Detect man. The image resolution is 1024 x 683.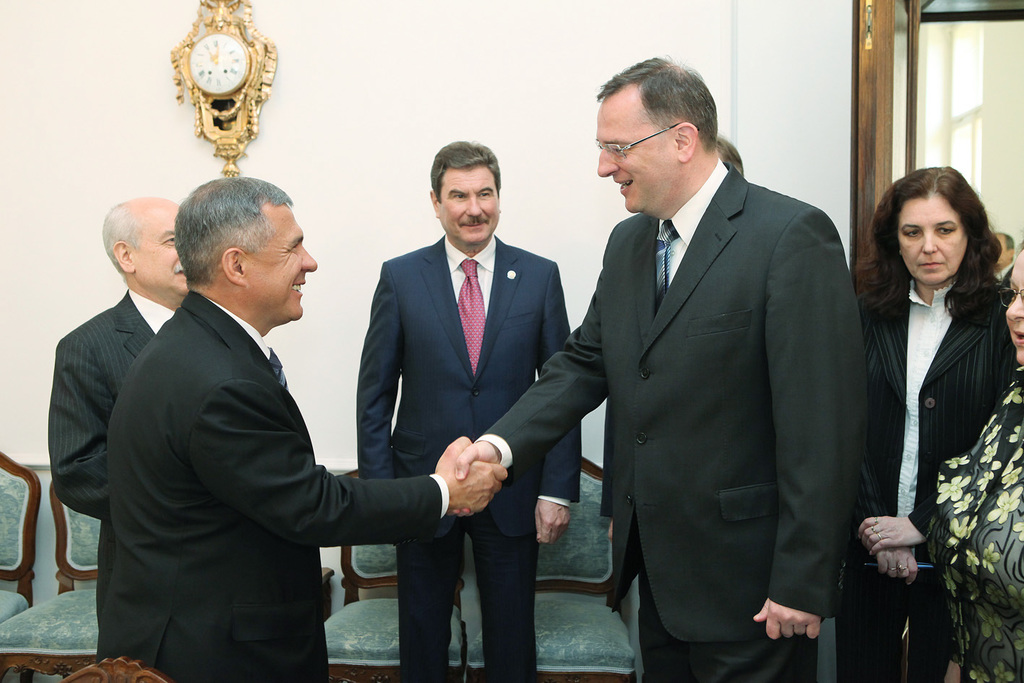
box=[449, 53, 873, 682].
